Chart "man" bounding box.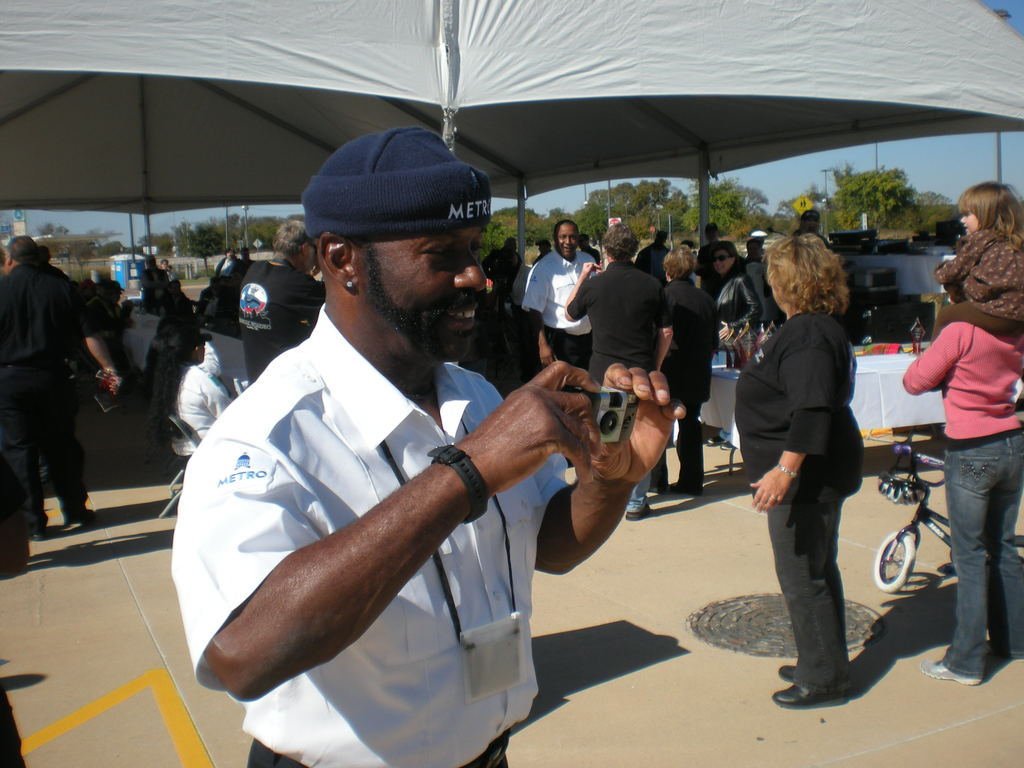
Charted: (240,221,321,380).
